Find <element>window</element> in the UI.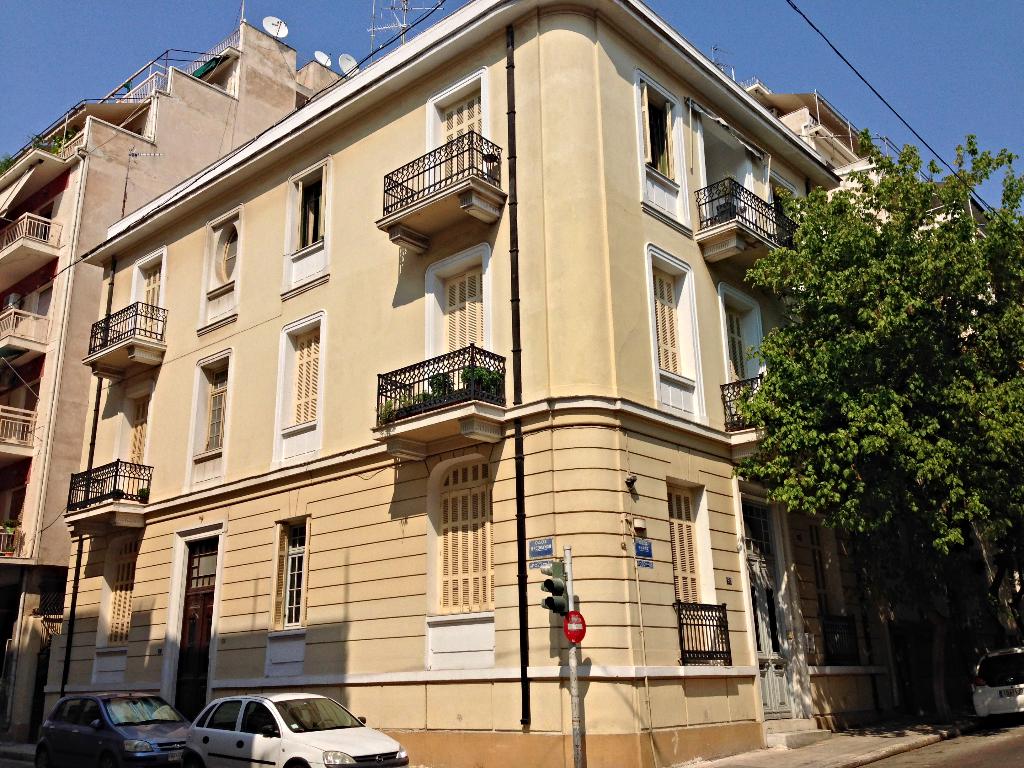
UI element at bbox=[199, 357, 227, 460].
